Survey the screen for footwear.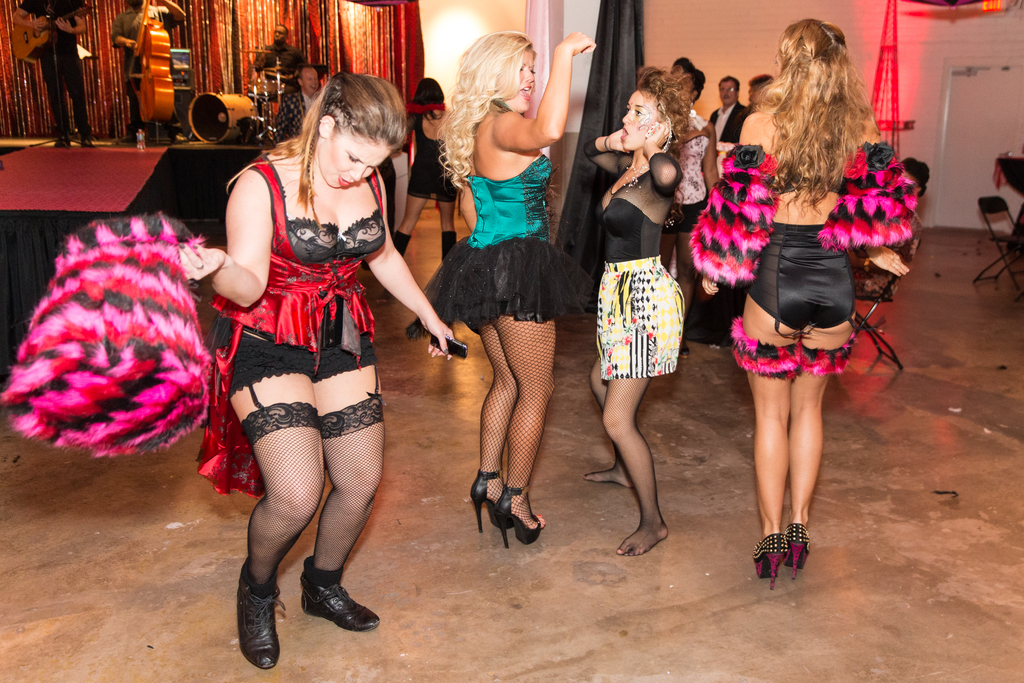
Survey found: box(234, 574, 281, 670).
